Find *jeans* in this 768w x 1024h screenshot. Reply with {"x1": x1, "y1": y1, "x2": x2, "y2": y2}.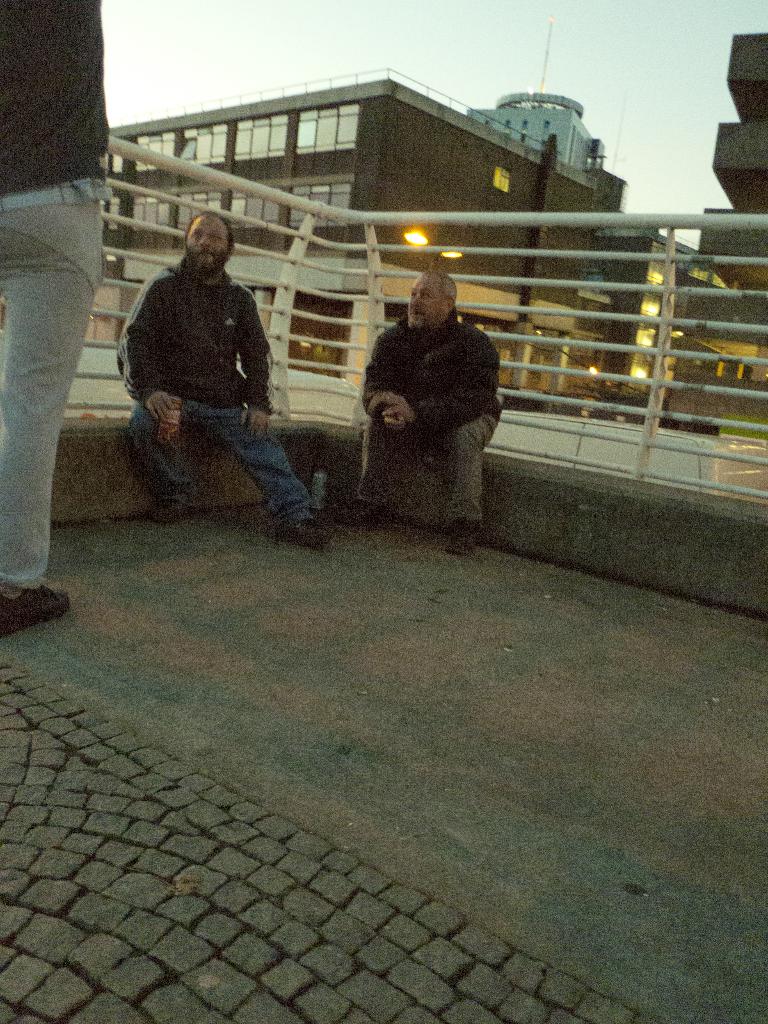
{"x1": 145, "y1": 380, "x2": 315, "y2": 536}.
